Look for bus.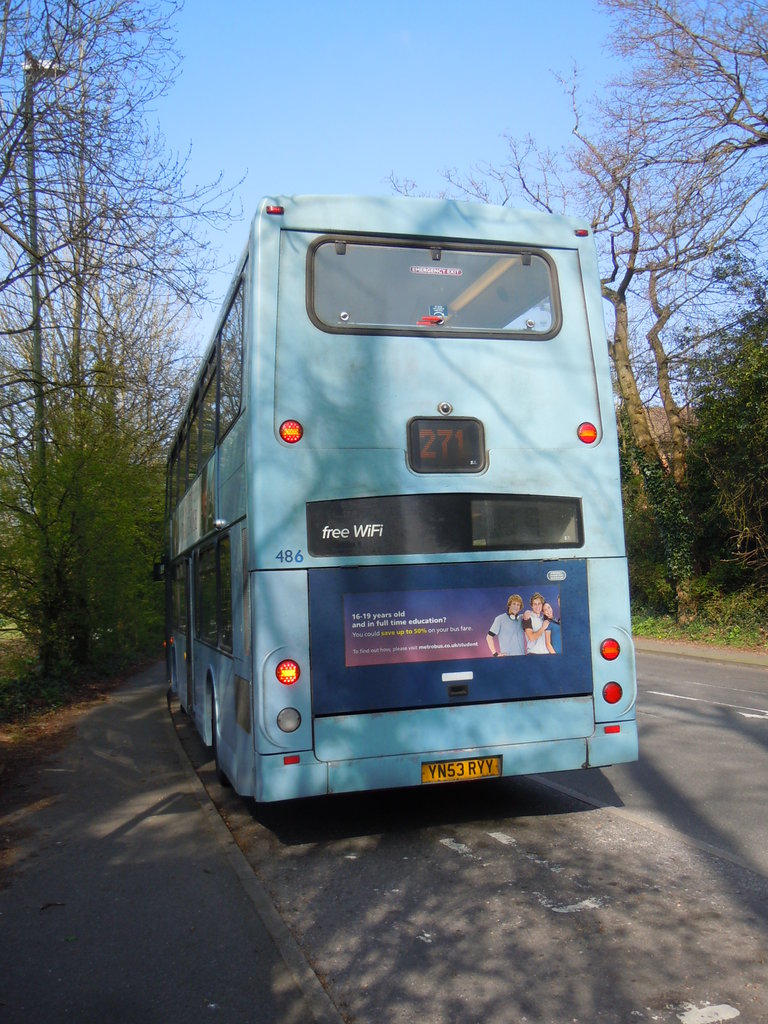
Found: (left=149, top=186, right=639, bottom=810).
